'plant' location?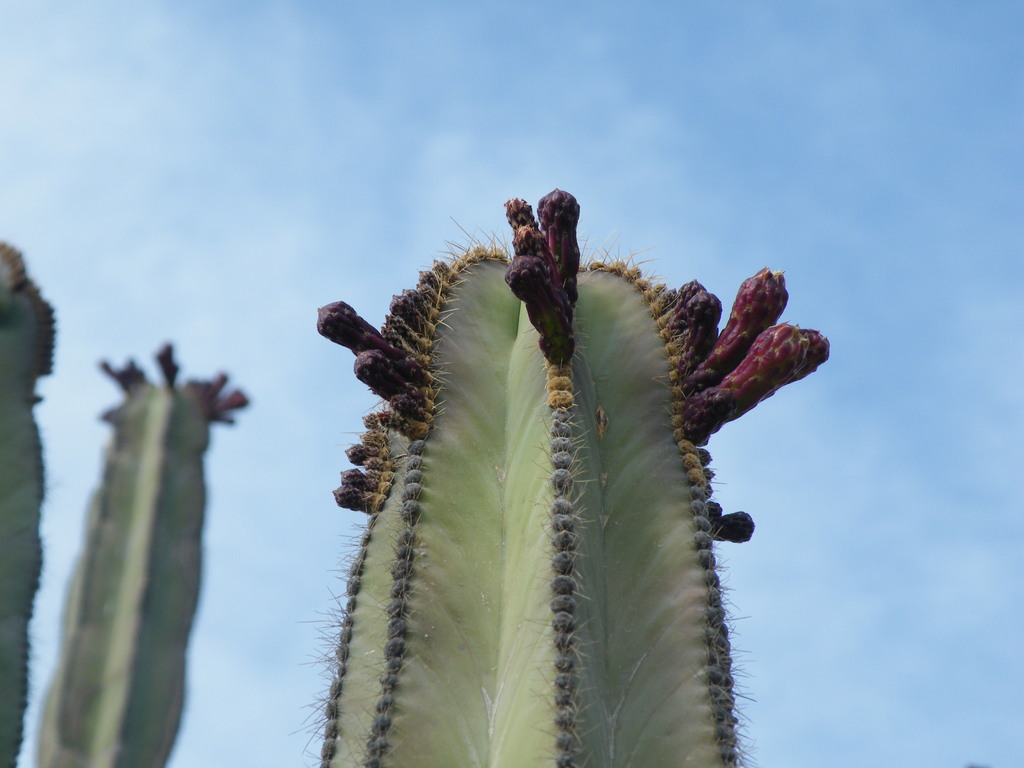
BBox(0, 228, 50, 767)
